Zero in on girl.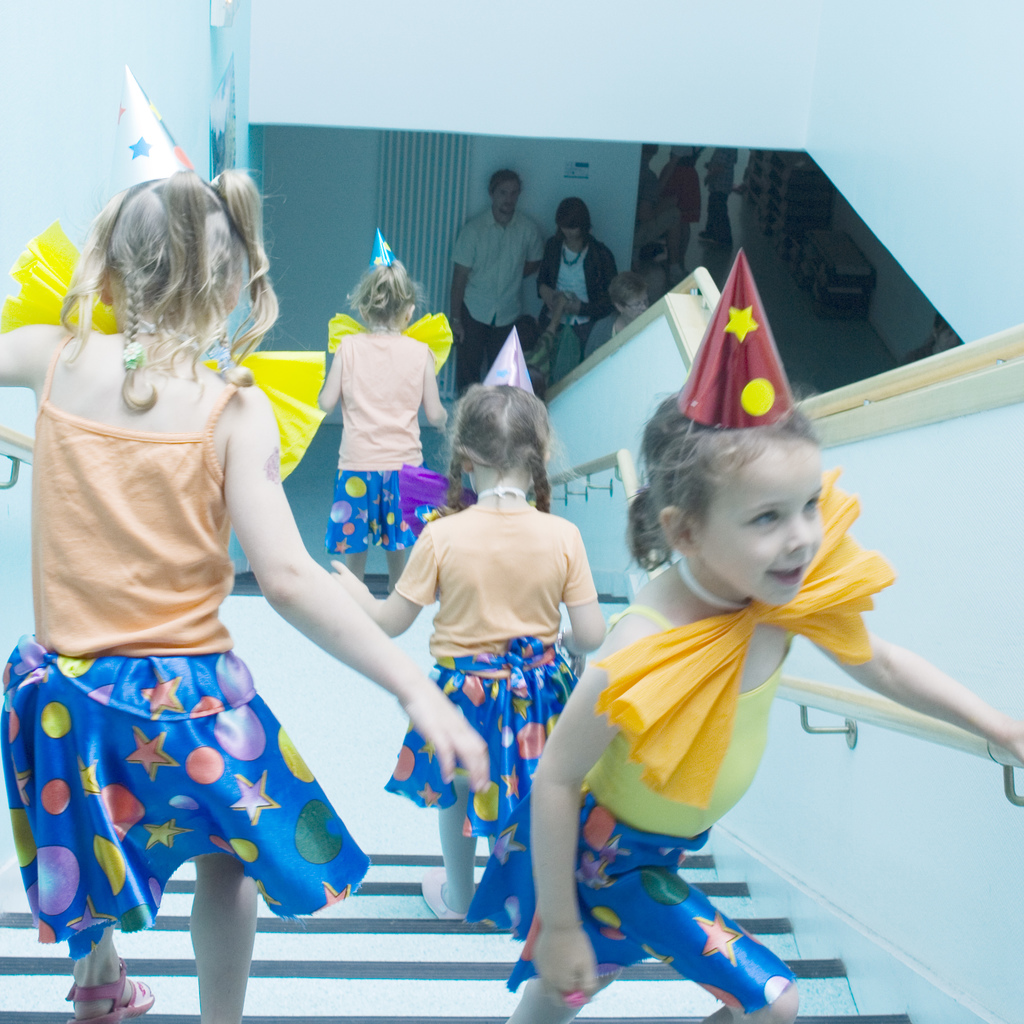
Zeroed in: 447:376:1023:1023.
